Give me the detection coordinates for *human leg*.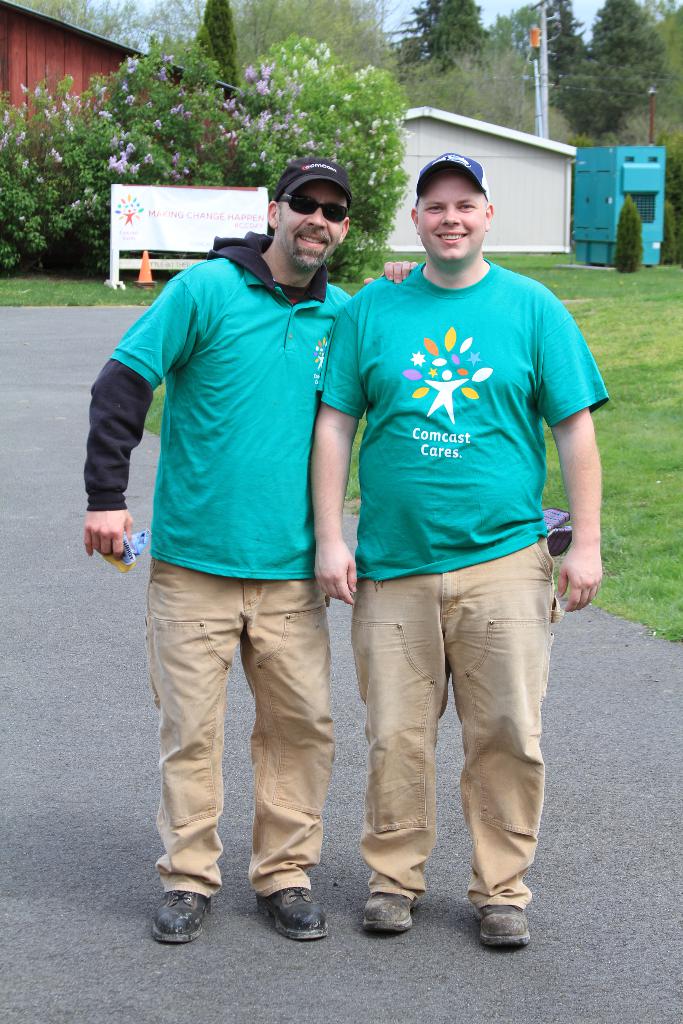
365,579,441,930.
